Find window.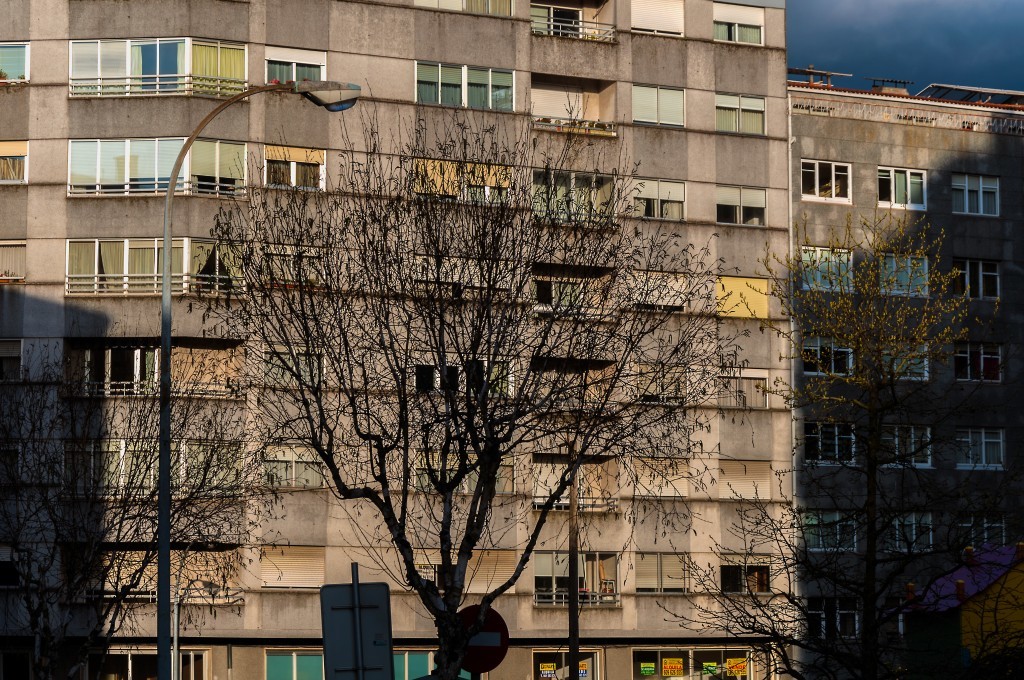
x1=461 y1=0 x2=516 y2=21.
